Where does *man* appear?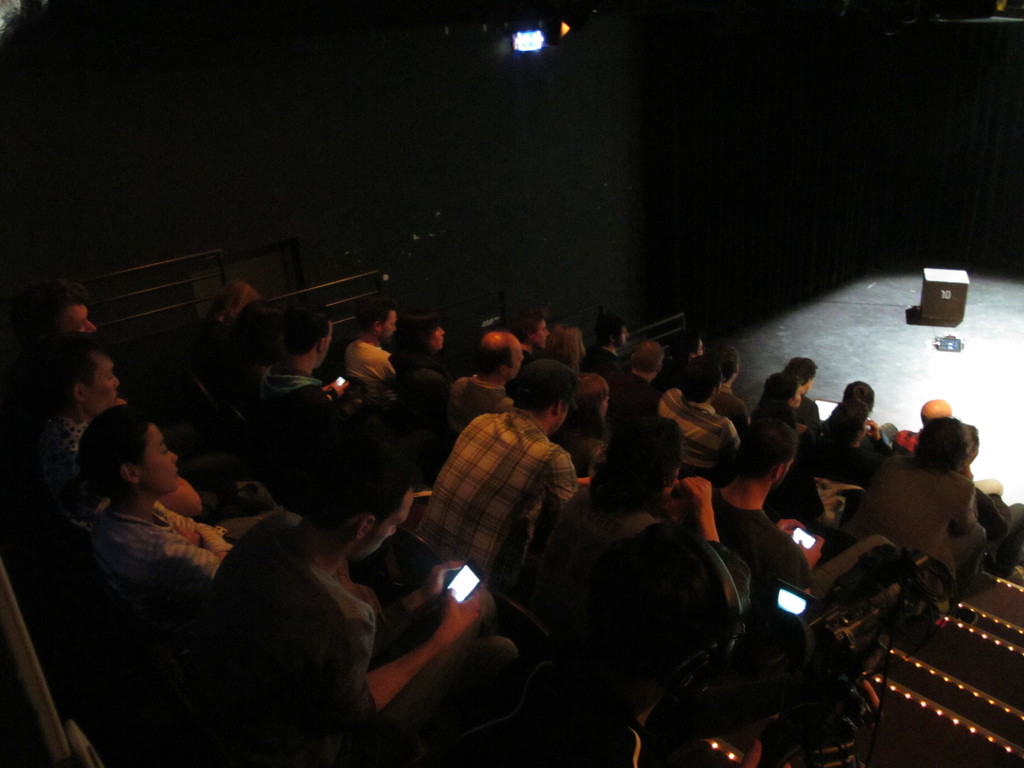
Appears at 593/315/629/376.
